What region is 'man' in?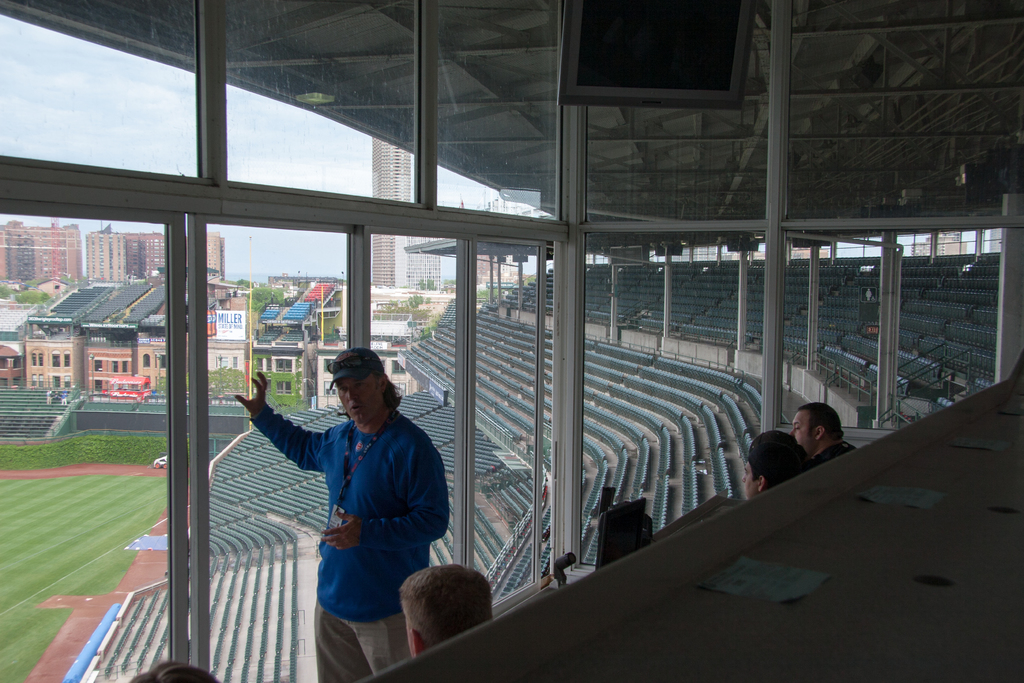
[left=792, top=399, right=857, bottom=468].
